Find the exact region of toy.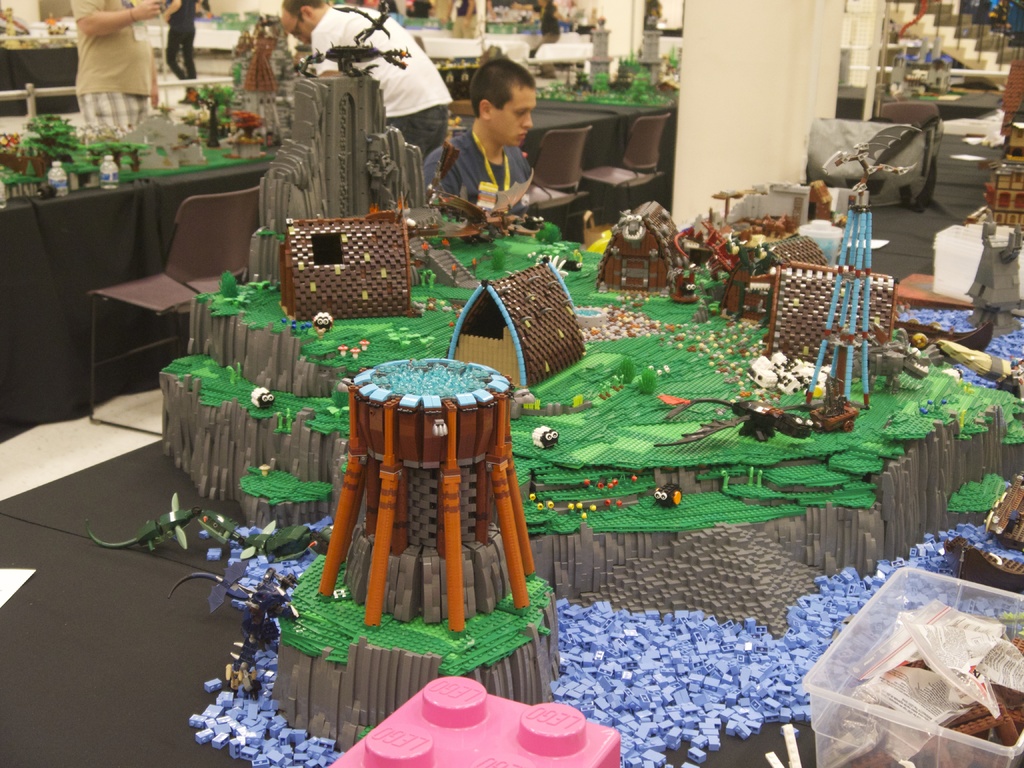
Exact region: (x1=315, y1=6, x2=389, y2=40).
